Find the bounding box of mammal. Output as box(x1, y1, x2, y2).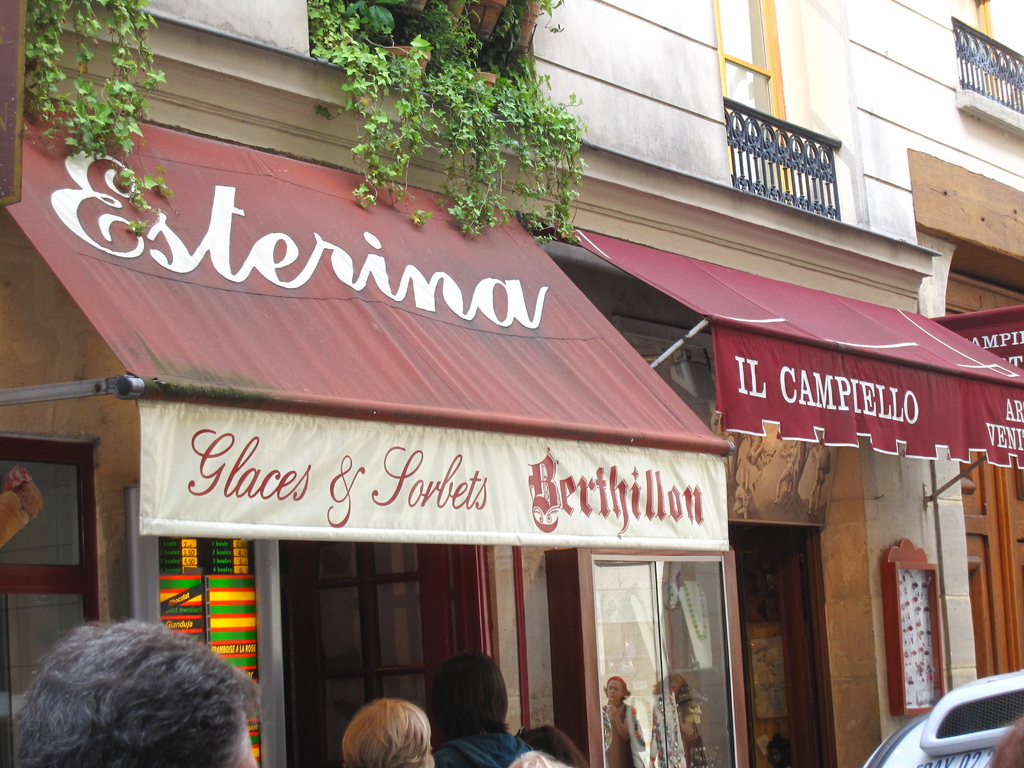
box(985, 710, 1023, 767).
